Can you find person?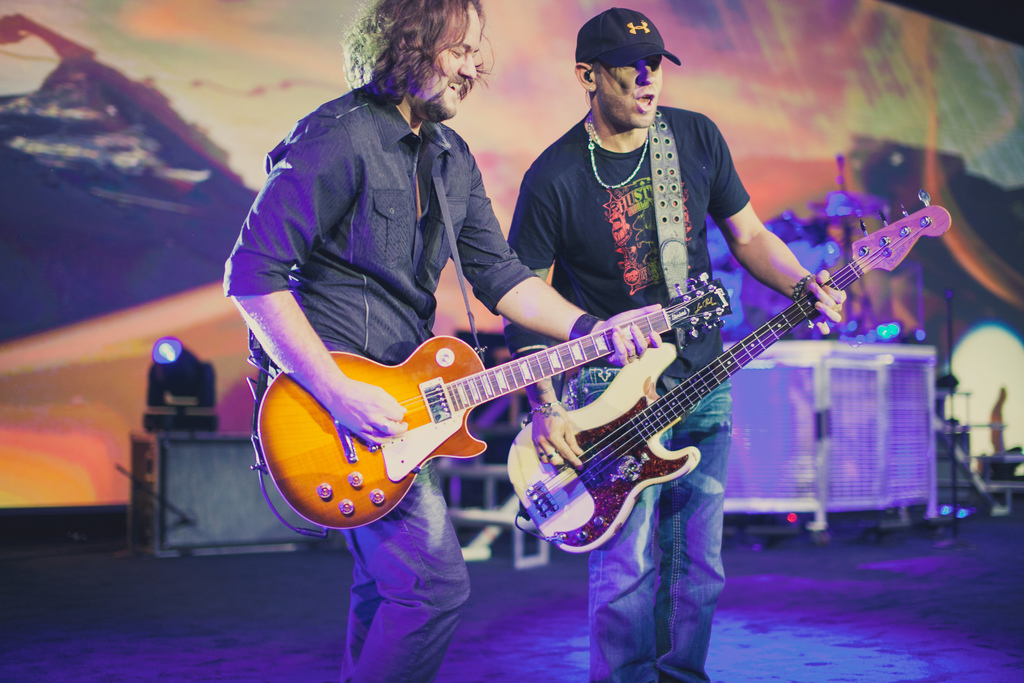
Yes, bounding box: select_region(217, 0, 664, 682).
